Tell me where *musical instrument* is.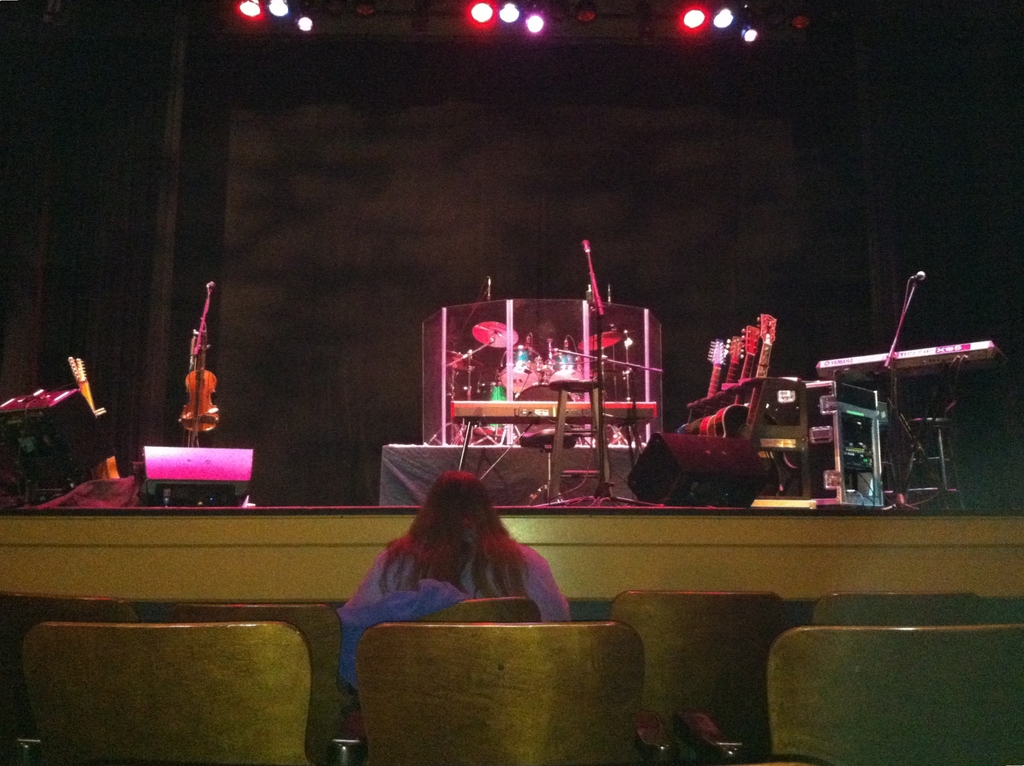
*musical instrument* is at {"x1": 542, "y1": 347, "x2": 584, "y2": 378}.
